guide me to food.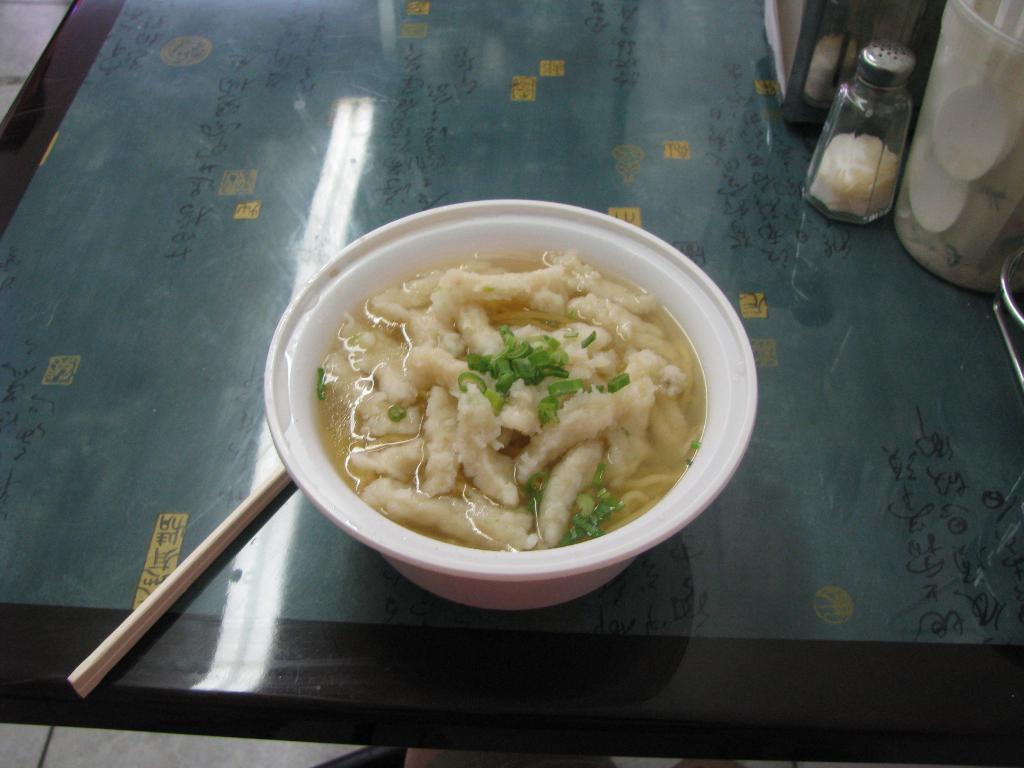
Guidance: region(282, 210, 746, 570).
